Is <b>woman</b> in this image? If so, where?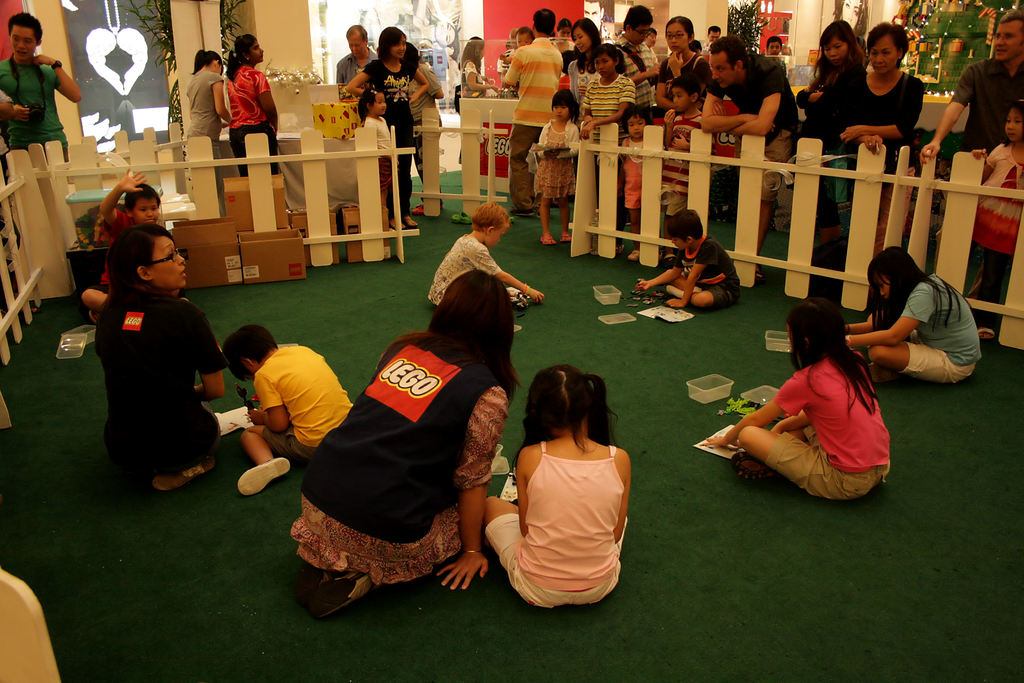
Yes, at Rect(802, 27, 873, 124).
